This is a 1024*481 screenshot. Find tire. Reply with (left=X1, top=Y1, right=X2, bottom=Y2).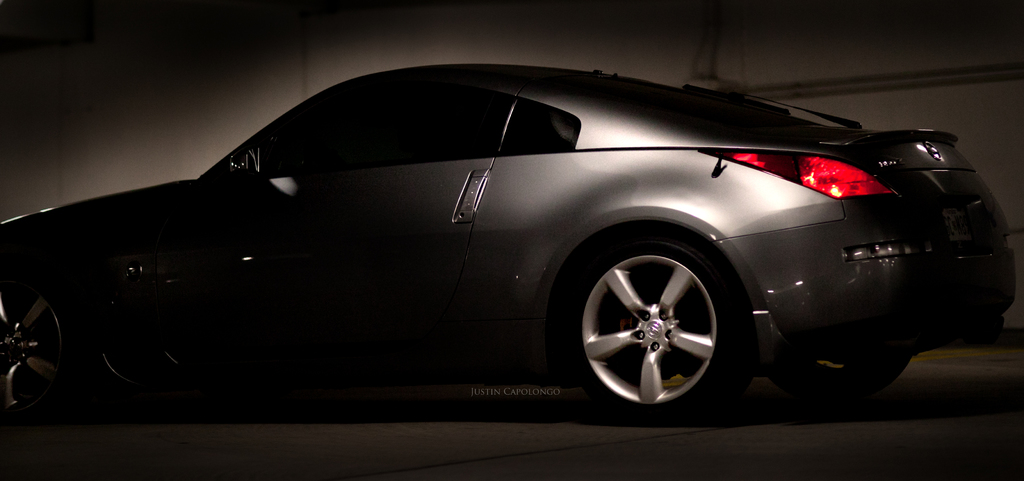
(left=0, top=275, right=76, bottom=422).
